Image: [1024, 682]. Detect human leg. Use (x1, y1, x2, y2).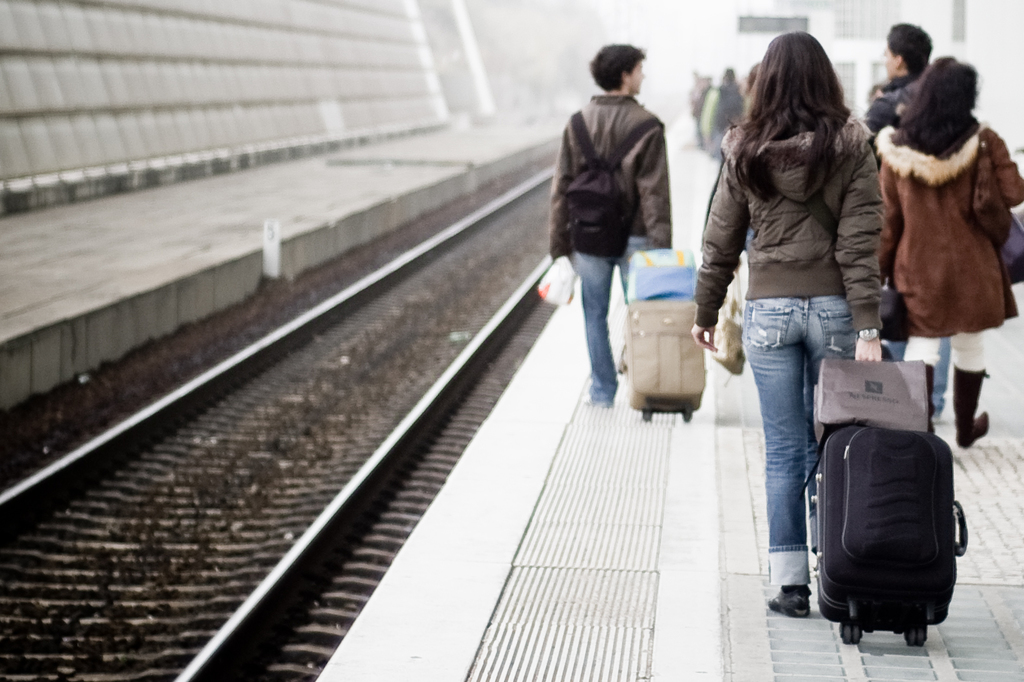
(740, 295, 812, 609).
